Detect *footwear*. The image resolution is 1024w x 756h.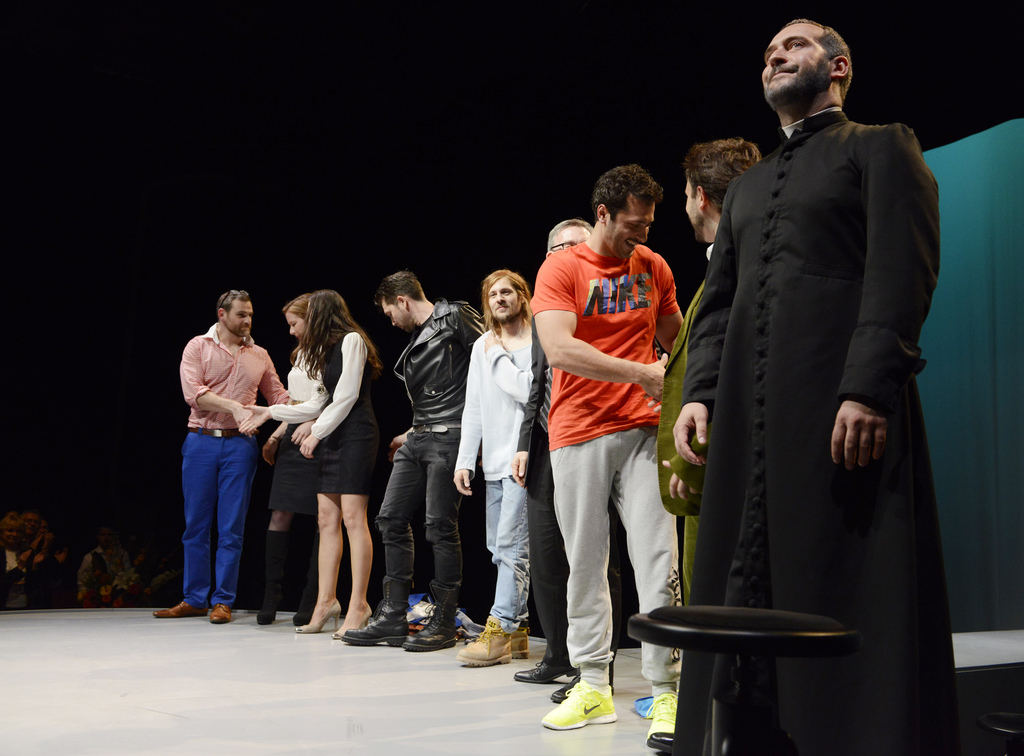
[x1=507, y1=619, x2=520, y2=653].
